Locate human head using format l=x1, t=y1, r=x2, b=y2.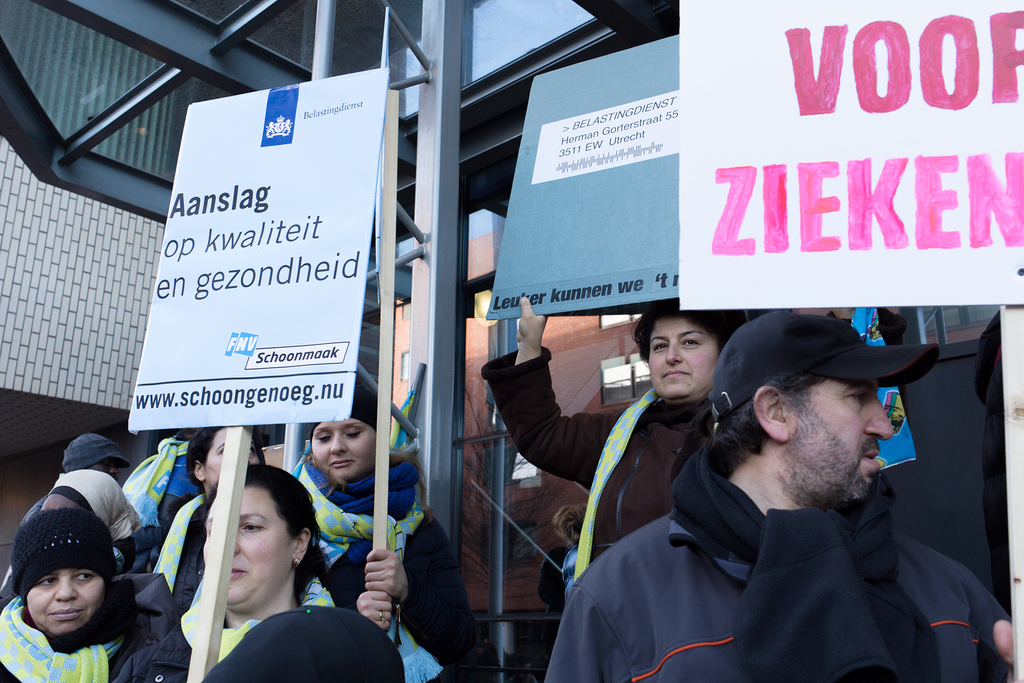
l=643, t=298, r=733, b=402.
